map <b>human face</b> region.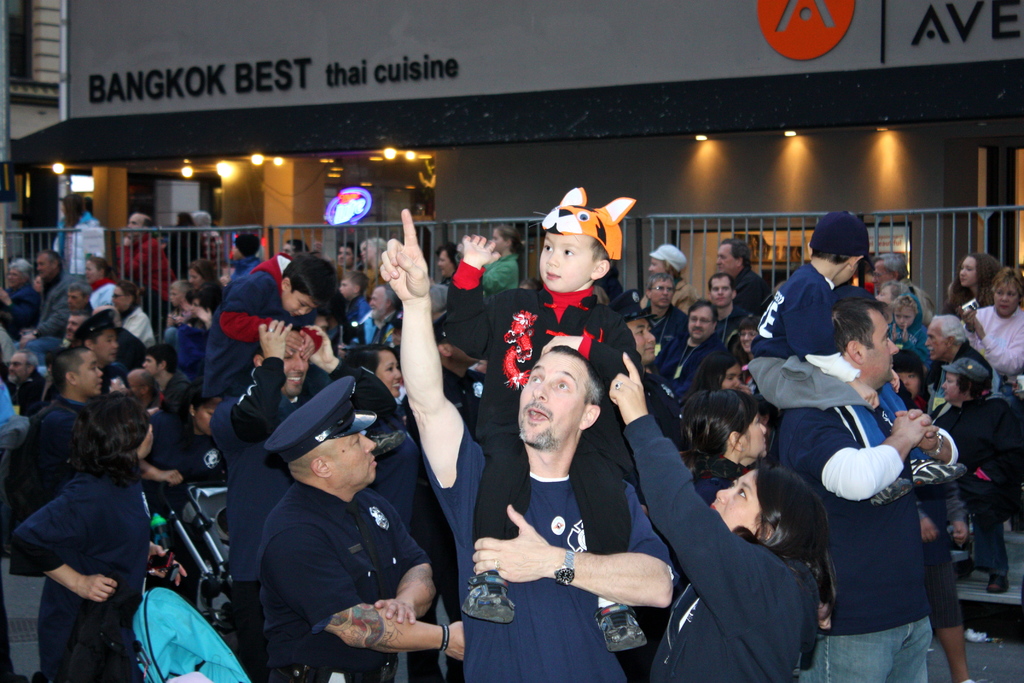
Mapped to {"x1": 369, "y1": 290, "x2": 386, "y2": 316}.
